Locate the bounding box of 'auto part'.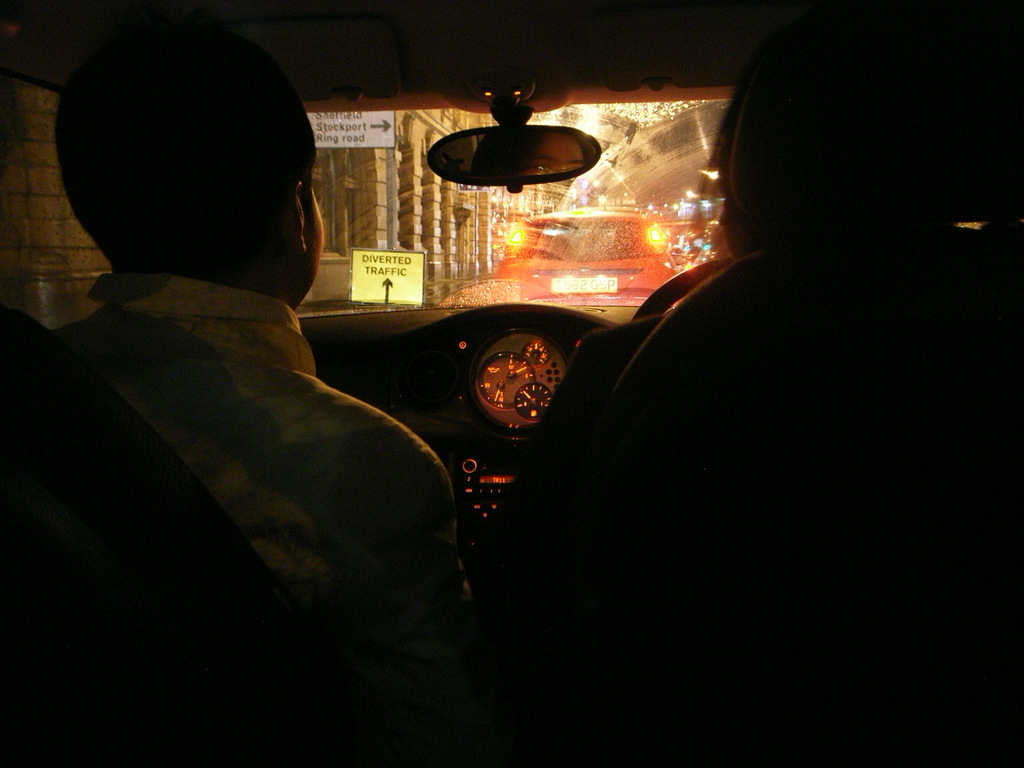
Bounding box: bbox=(369, 292, 621, 556).
